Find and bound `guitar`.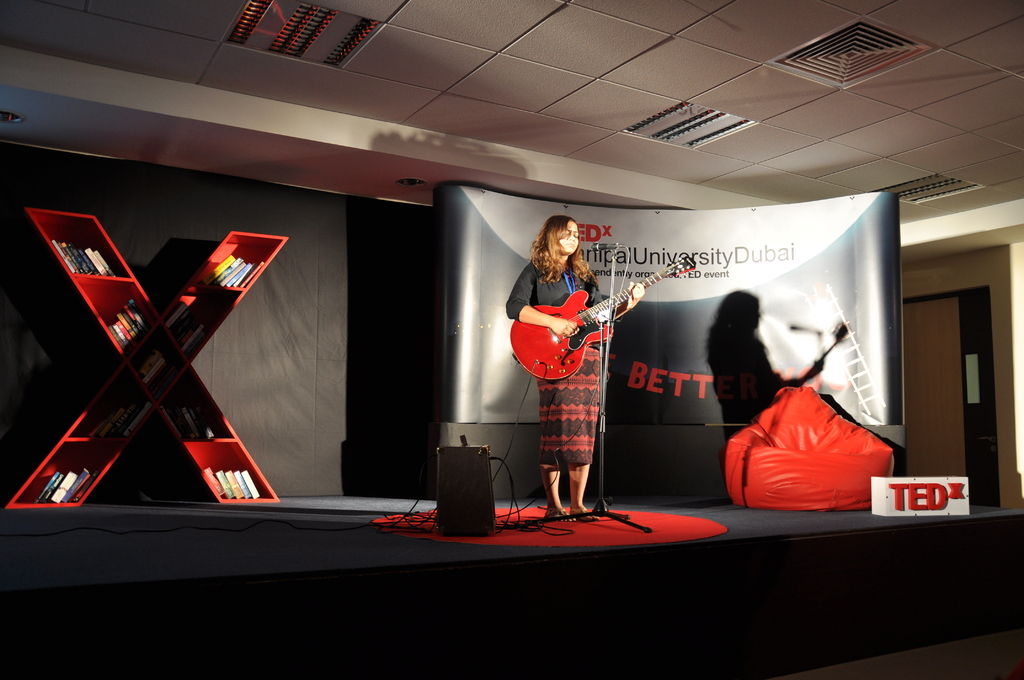
Bound: [x1=825, y1=275, x2=877, y2=421].
